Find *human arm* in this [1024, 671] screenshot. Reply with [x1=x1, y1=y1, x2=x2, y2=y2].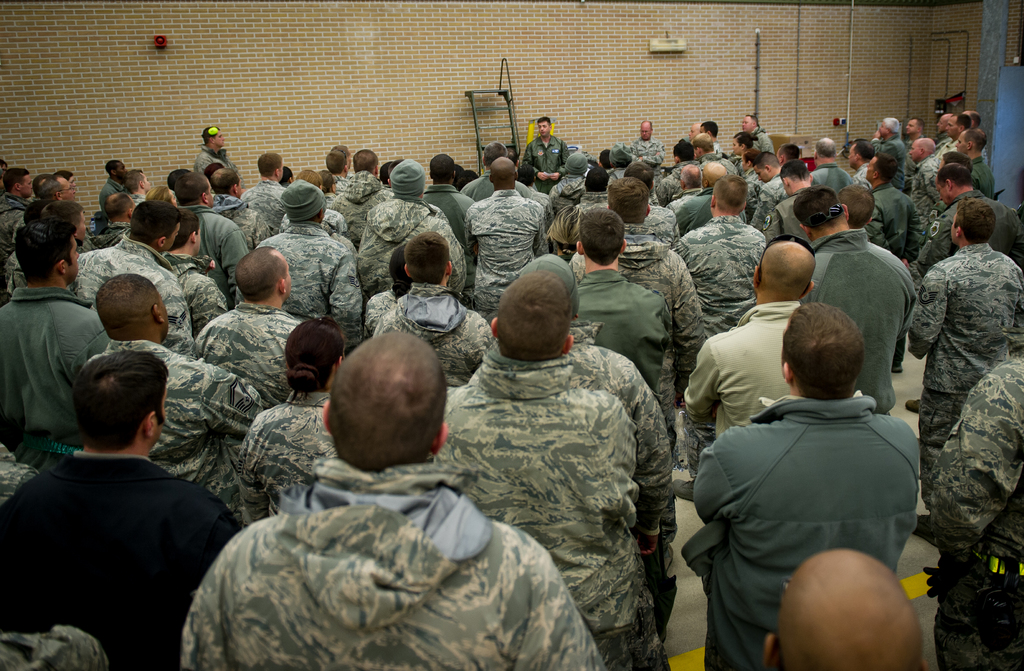
[x1=330, y1=245, x2=370, y2=355].
